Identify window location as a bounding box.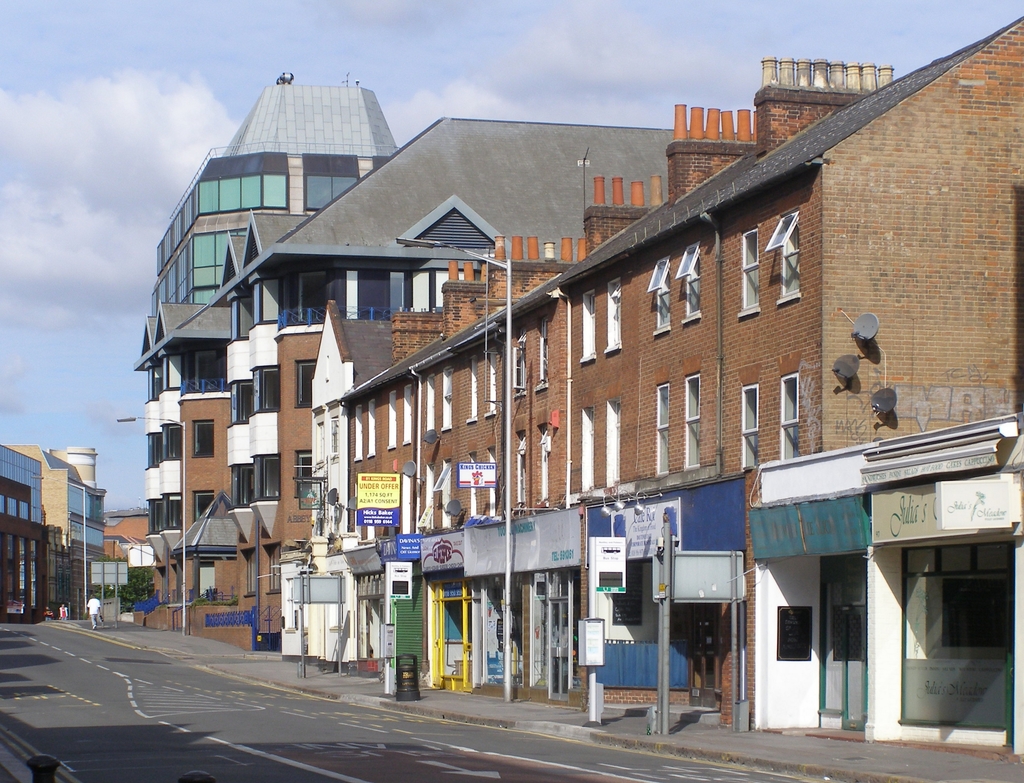
box=[299, 272, 326, 324].
